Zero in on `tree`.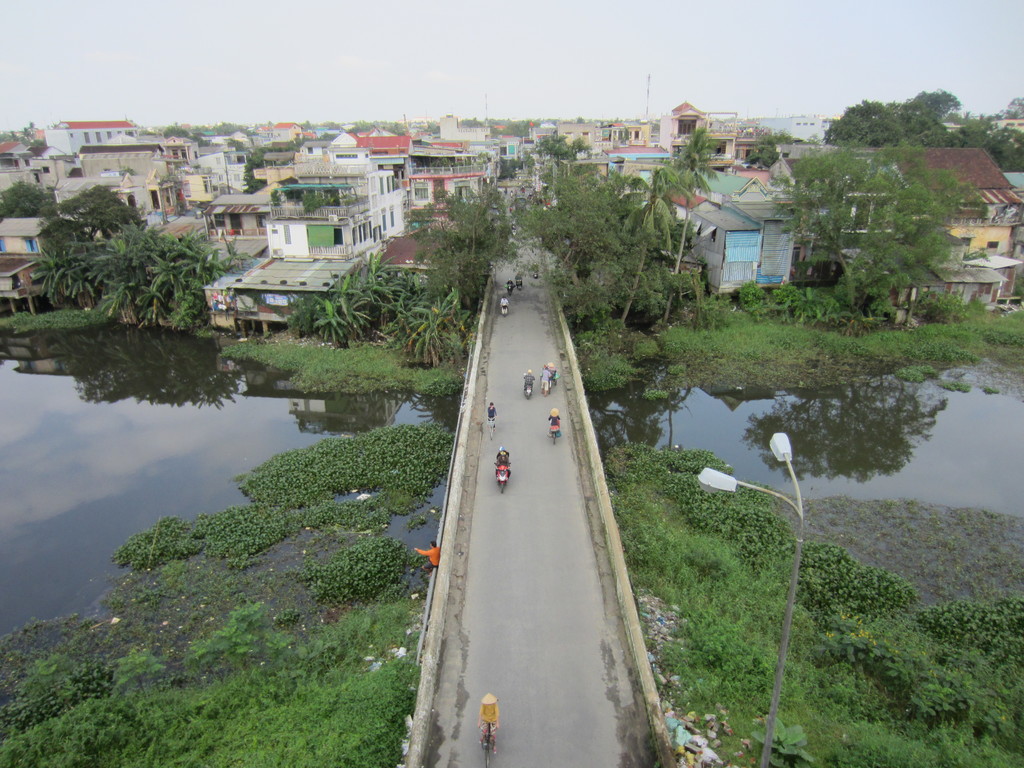
Zeroed in: l=665, t=127, r=721, b=321.
